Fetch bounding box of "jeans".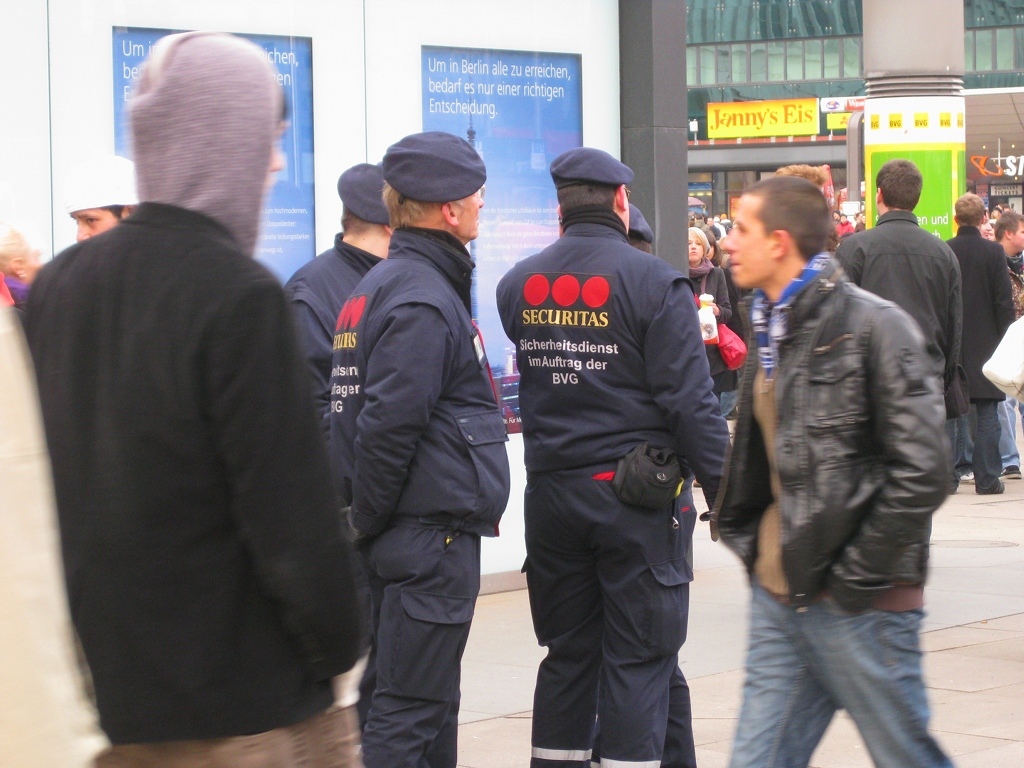
Bbox: BBox(733, 577, 949, 767).
